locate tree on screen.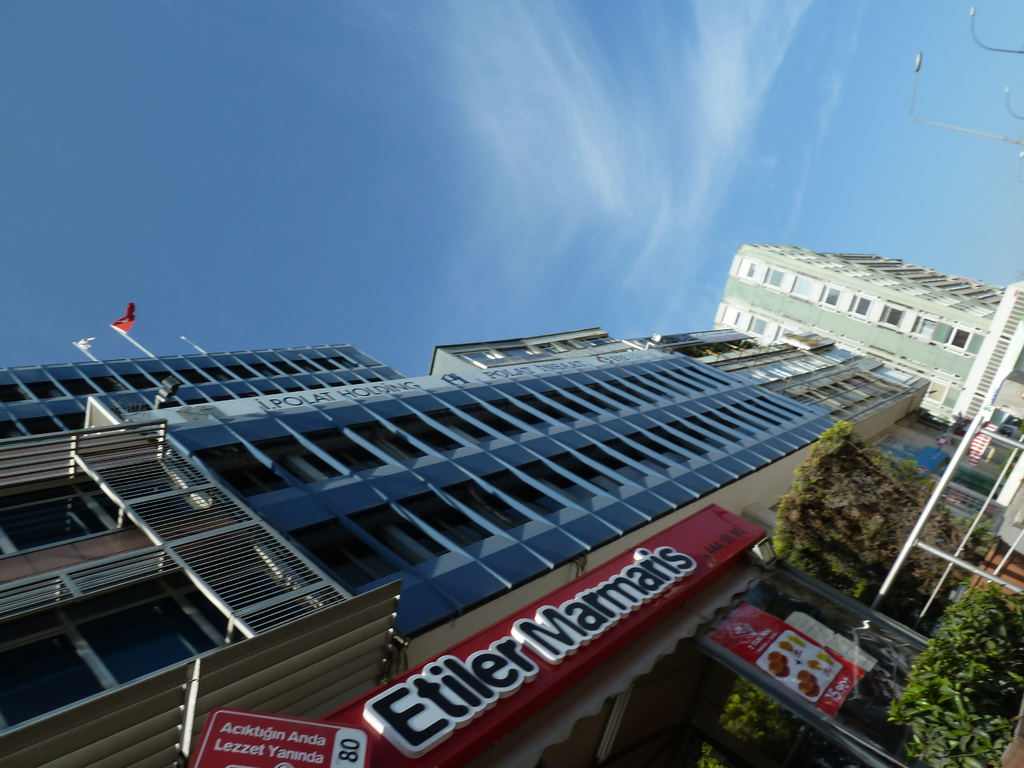
On screen at <region>769, 417, 999, 630</region>.
